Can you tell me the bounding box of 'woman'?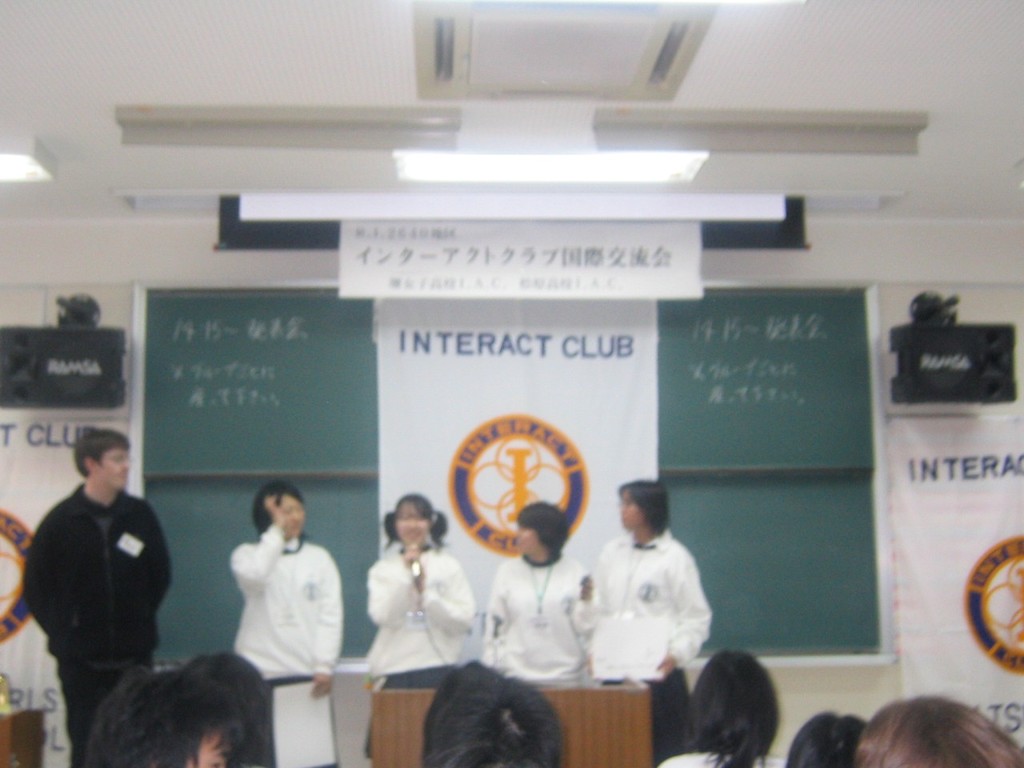
box=[854, 694, 1023, 767].
